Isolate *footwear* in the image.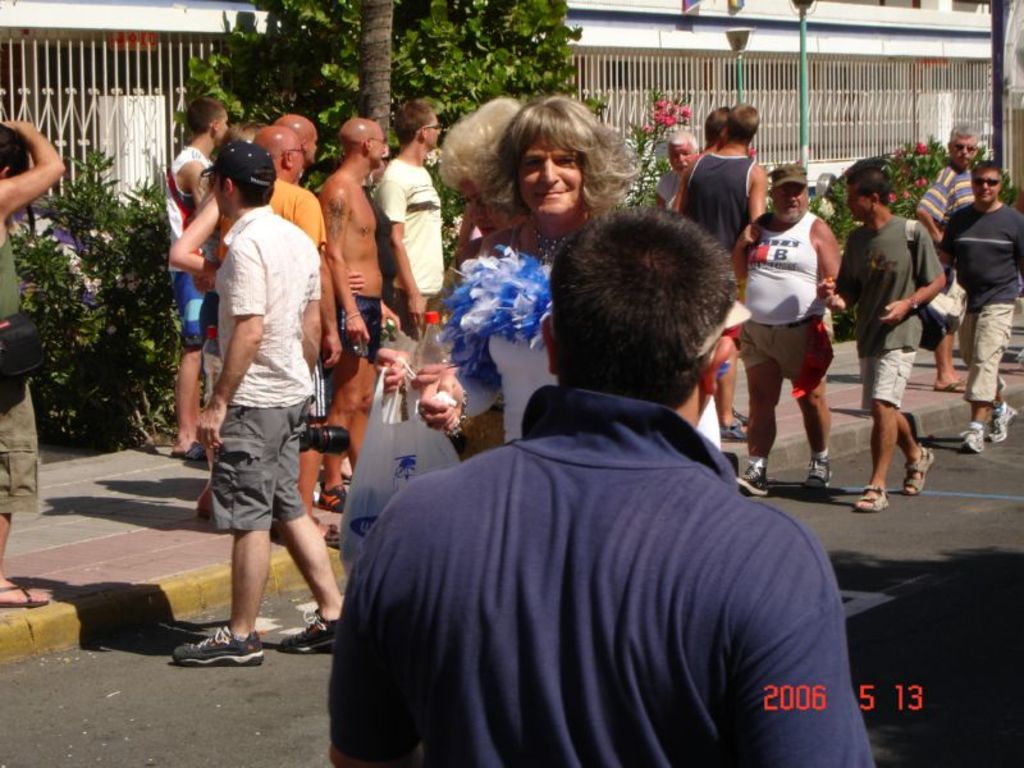
Isolated region: [x1=852, y1=479, x2=893, y2=515].
